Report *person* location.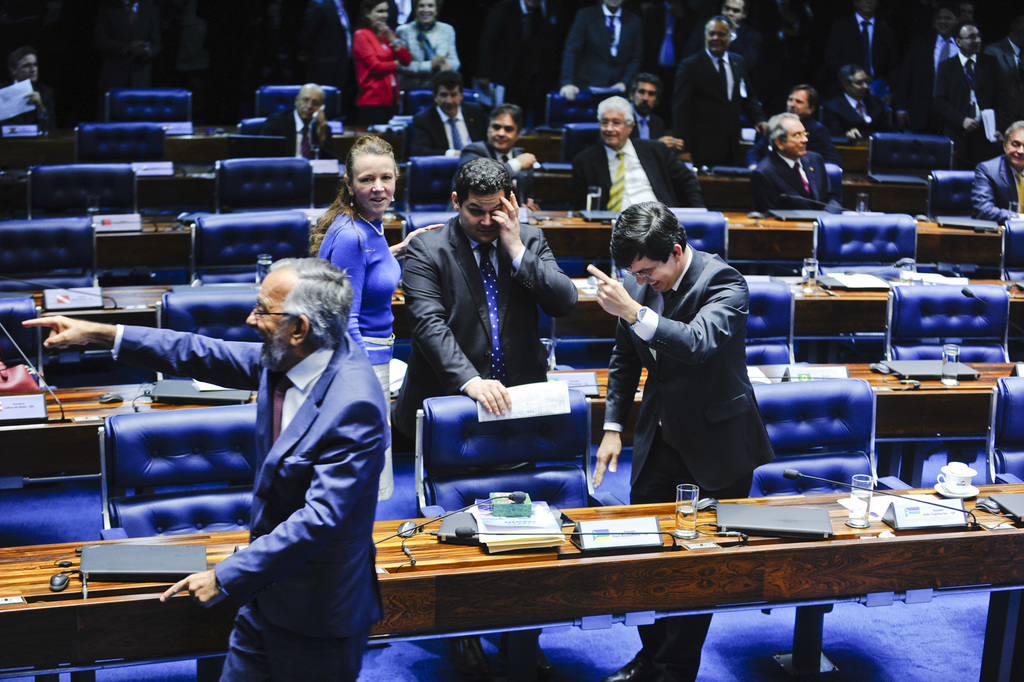
Report: [x1=10, y1=37, x2=59, y2=129].
